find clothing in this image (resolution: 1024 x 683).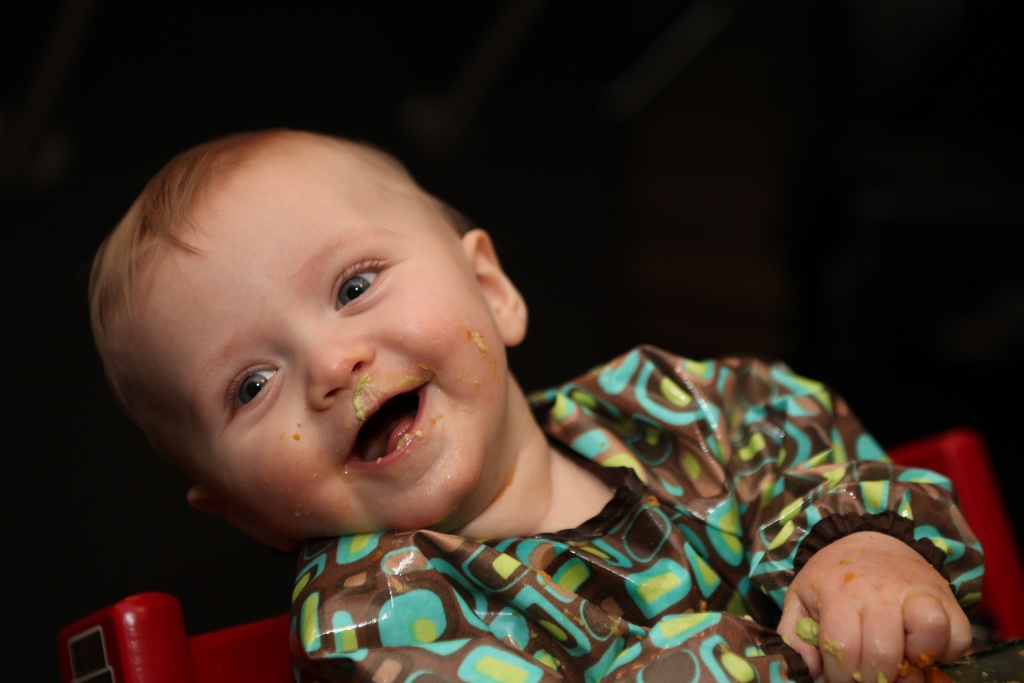
(295,344,980,682).
